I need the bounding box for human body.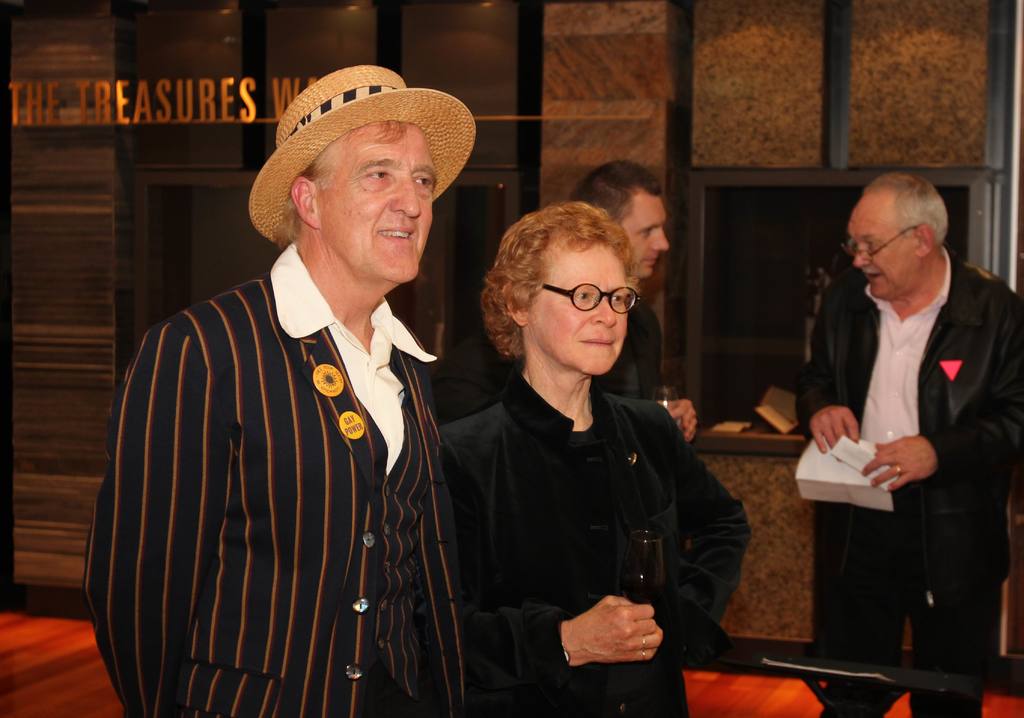
Here it is: 786, 243, 1023, 717.
